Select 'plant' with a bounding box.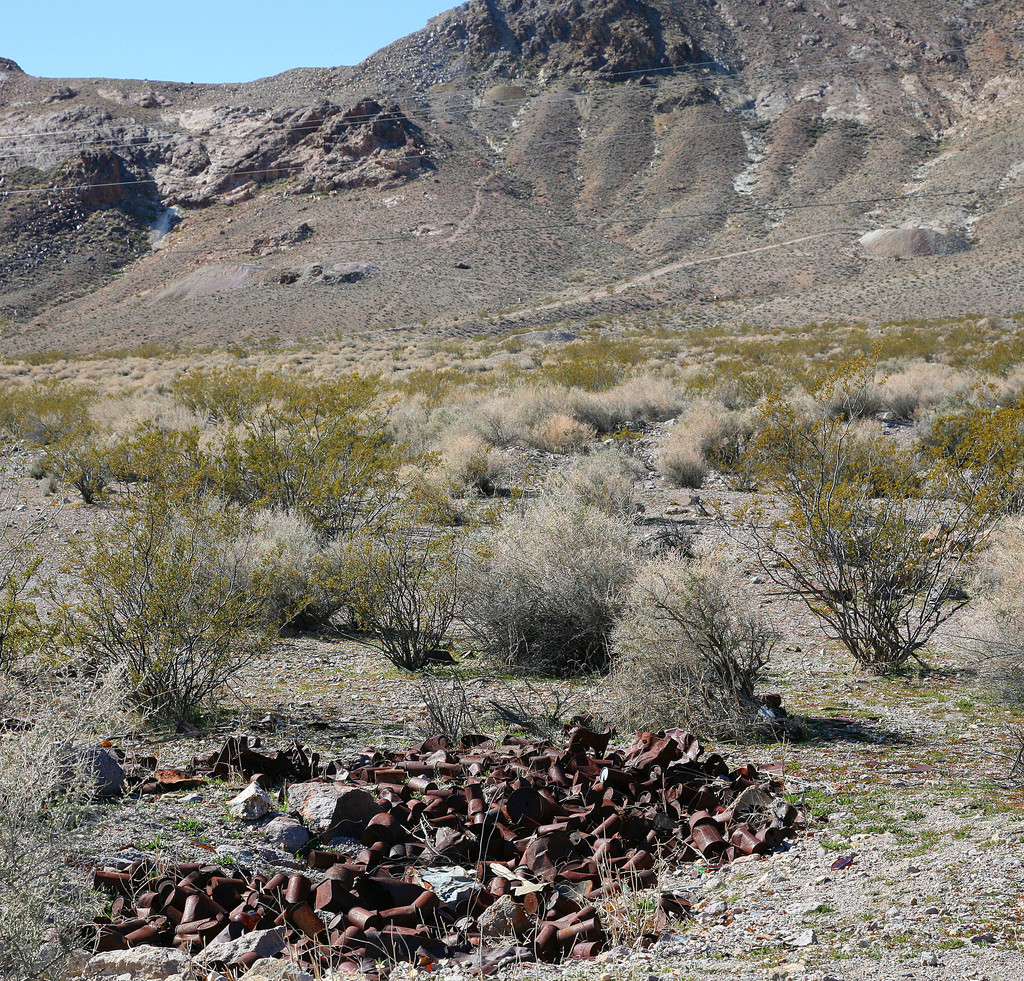
x1=541, y1=443, x2=642, y2=534.
